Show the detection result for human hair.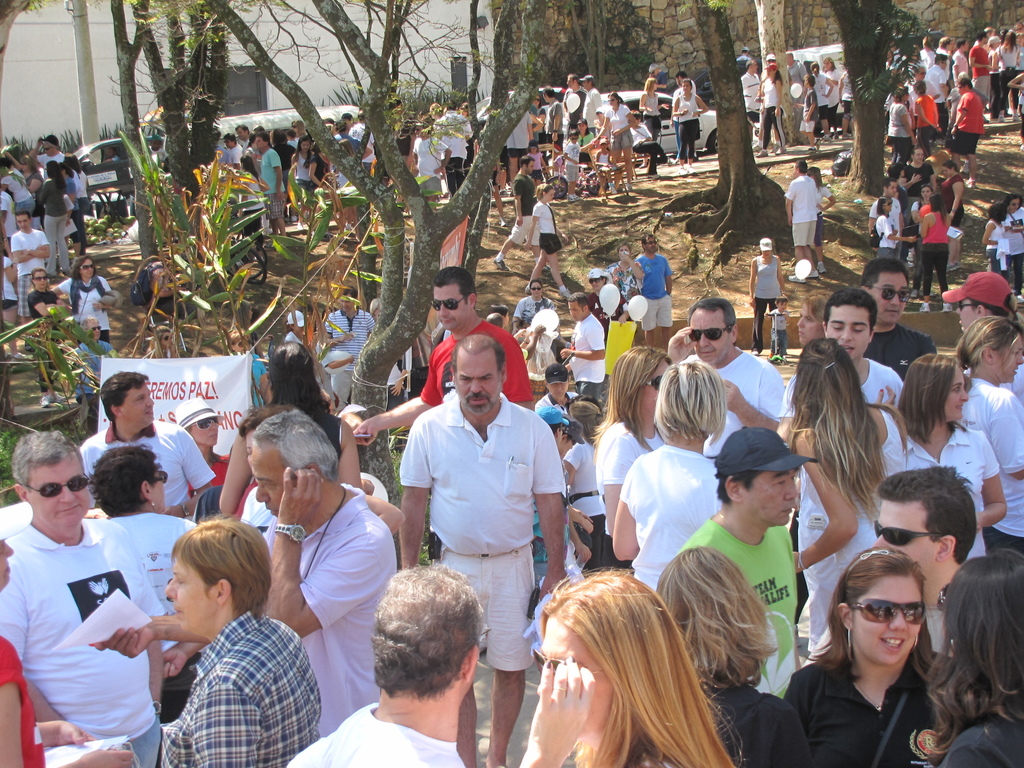
detection(429, 267, 473, 305).
